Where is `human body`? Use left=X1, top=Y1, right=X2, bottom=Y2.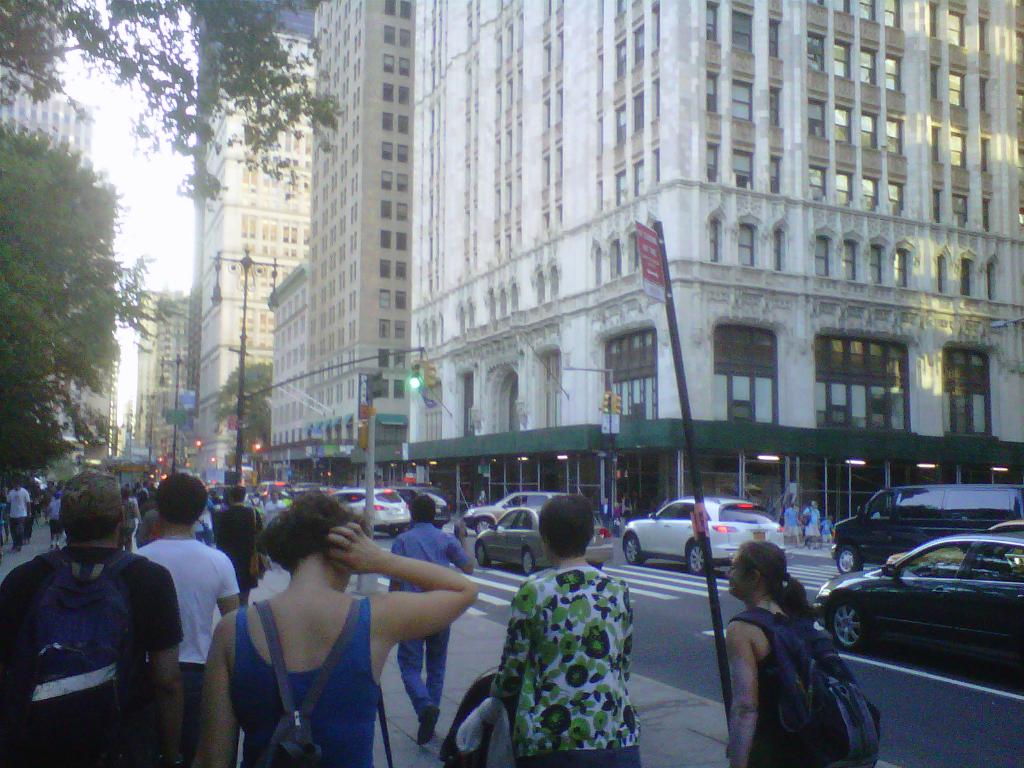
left=0, top=470, right=184, bottom=767.
